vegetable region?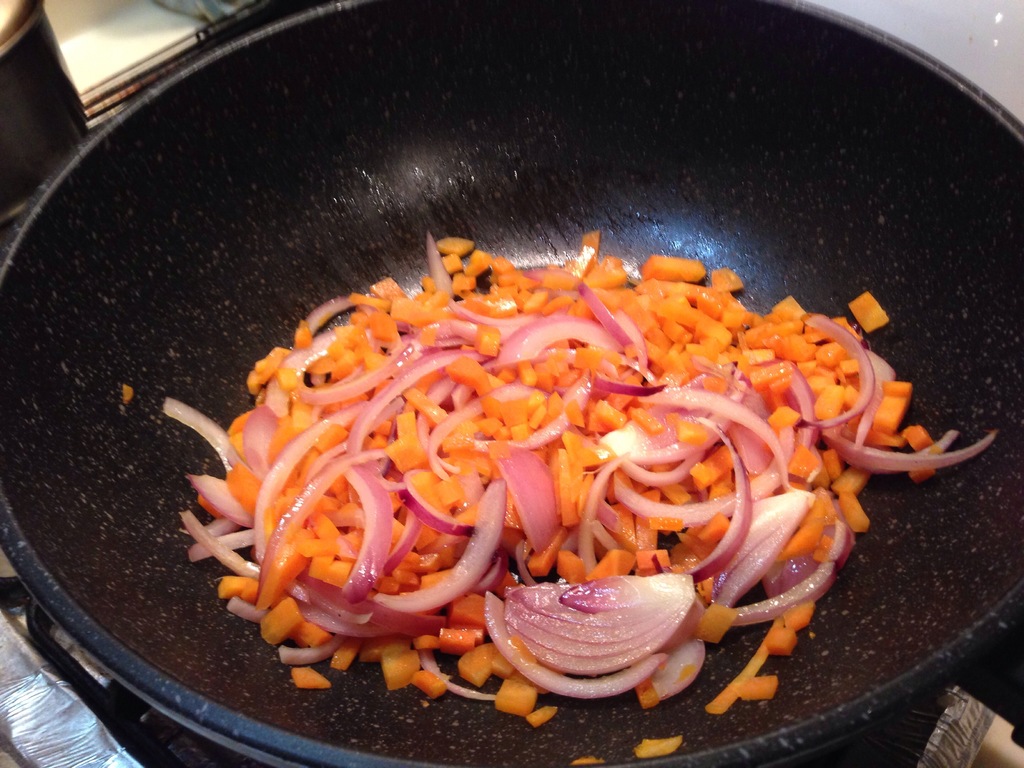
[x1=561, y1=683, x2=636, y2=701]
